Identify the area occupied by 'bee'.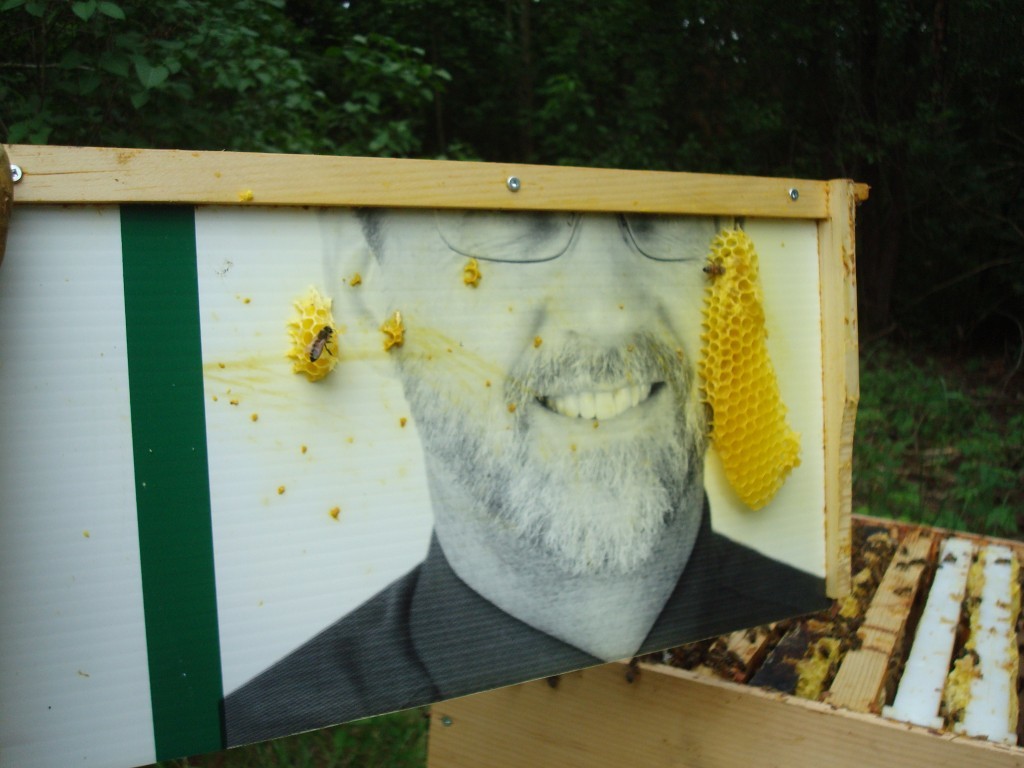
Area: {"left": 699, "top": 254, "right": 730, "bottom": 289}.
